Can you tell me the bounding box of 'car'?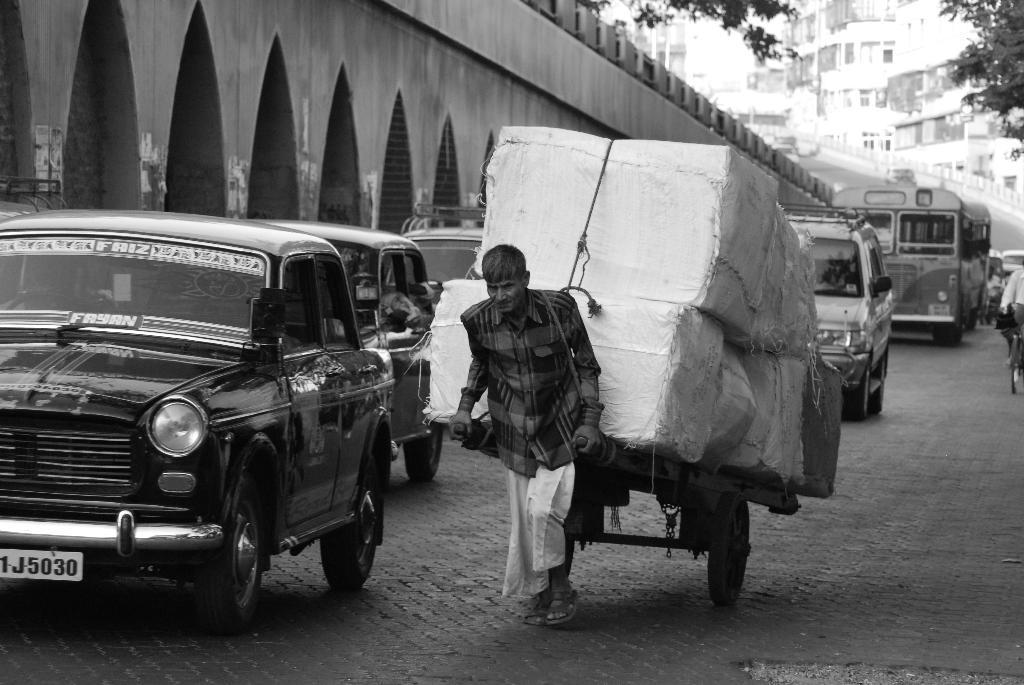
detection(238, 213, 440, 491).
